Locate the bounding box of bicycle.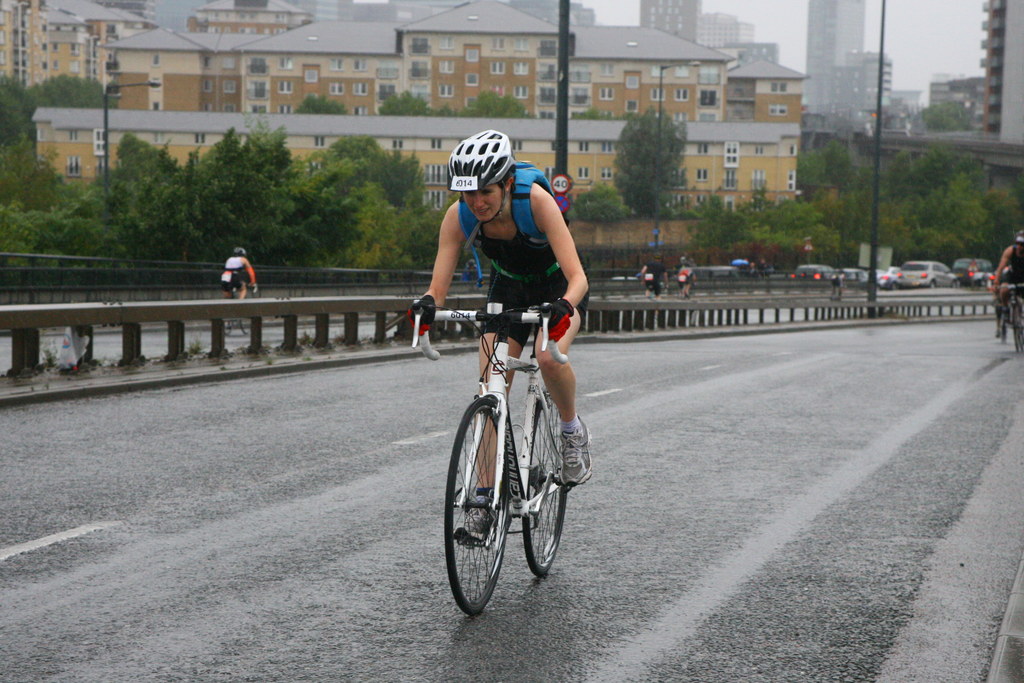
Bounding box: 643, 282, 668, 302.
